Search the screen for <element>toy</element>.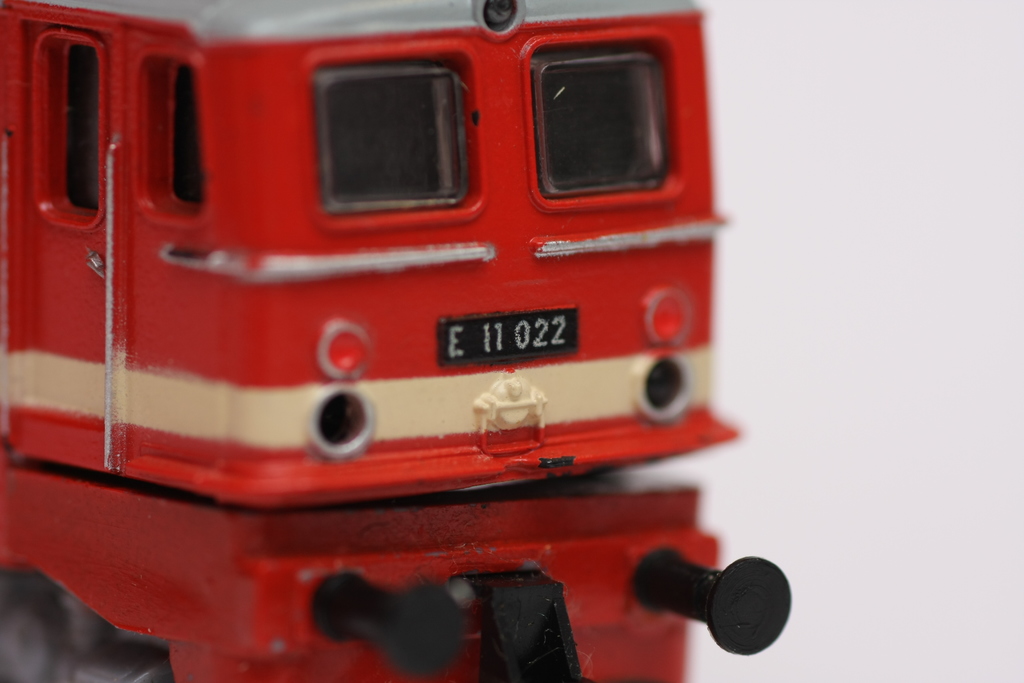
Found at locate(0, 0, 756, 682).
